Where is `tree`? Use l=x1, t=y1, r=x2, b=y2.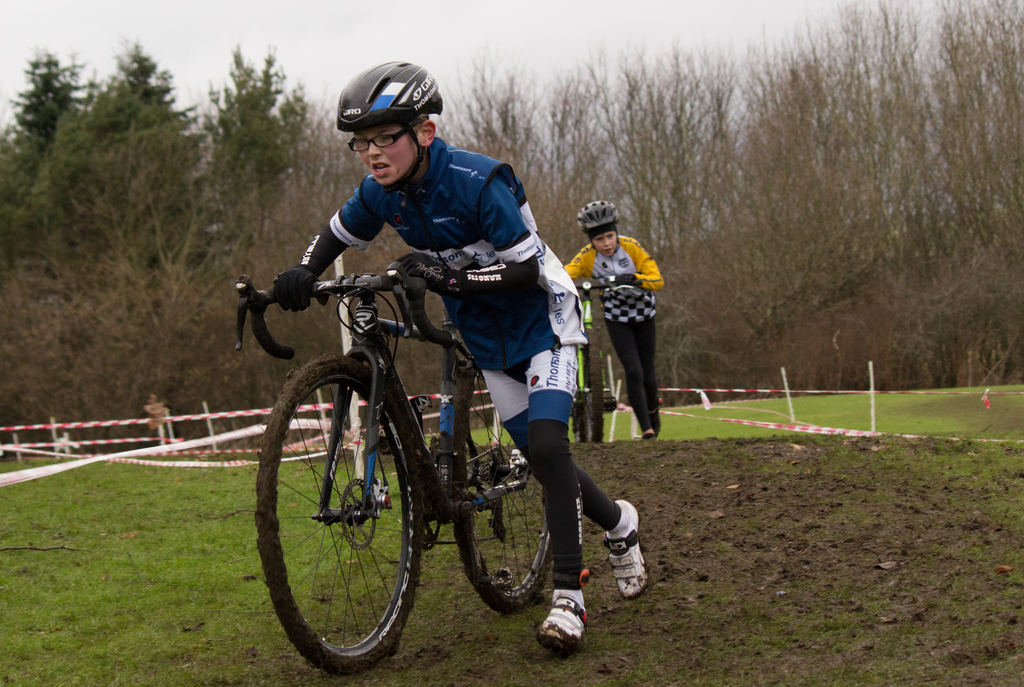
l=8, t=37, r=218, b=426.
